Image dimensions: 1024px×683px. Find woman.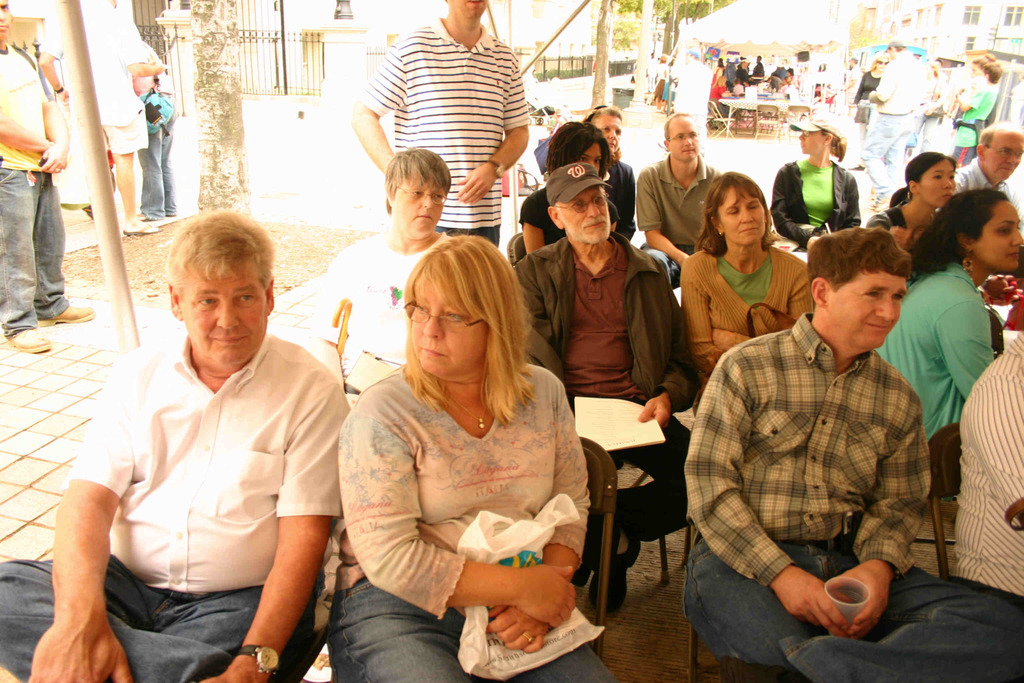
box=[334, 224, 605, 682].
